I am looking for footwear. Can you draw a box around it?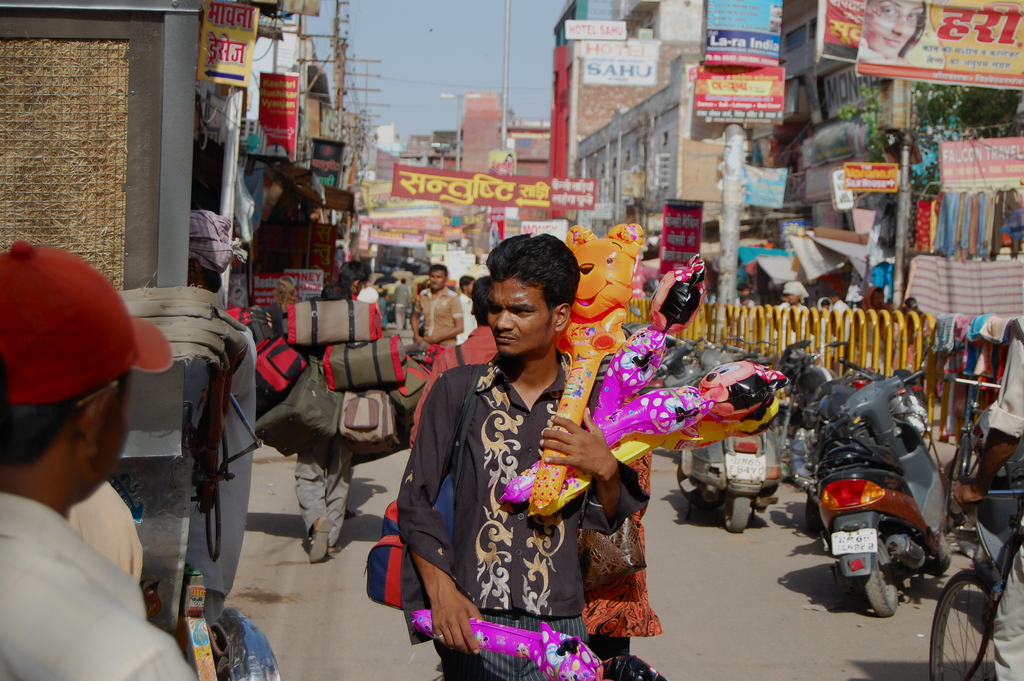
Sure, the bounding box is left=309, top=519, right=335, bottom=560.
